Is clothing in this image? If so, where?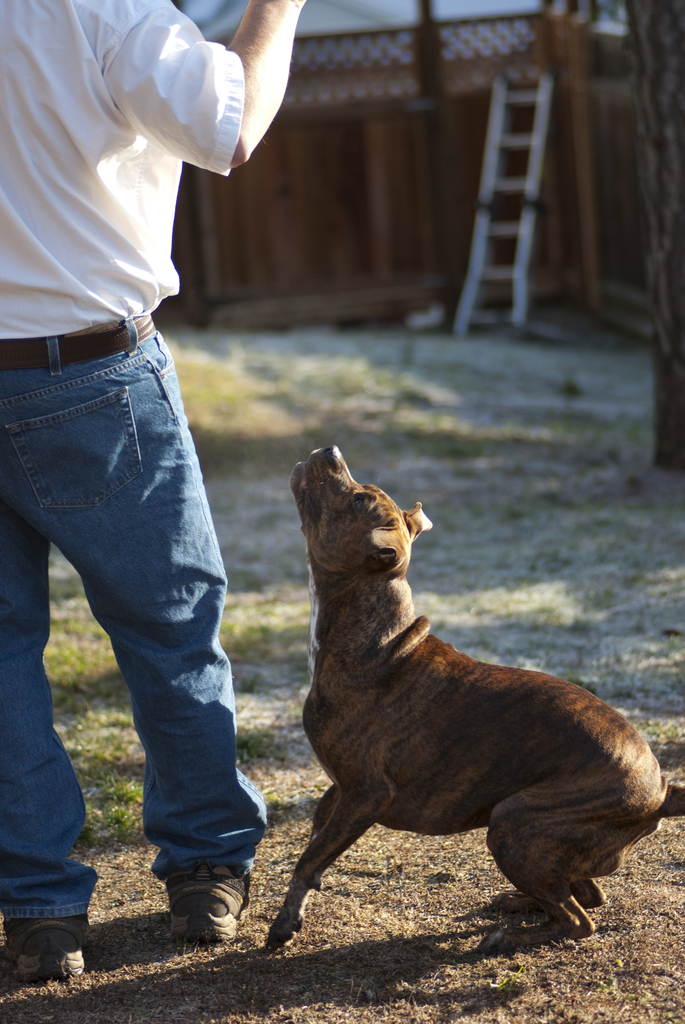
Yes, at 0 0 246 336.
